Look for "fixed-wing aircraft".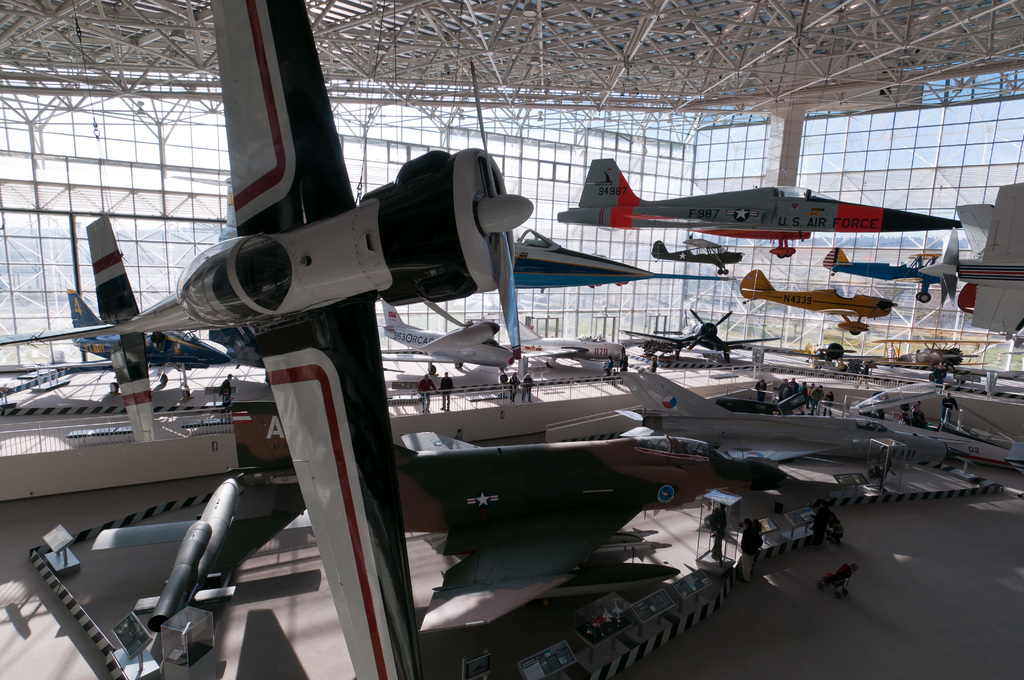
Found: 647:229:746:279.
